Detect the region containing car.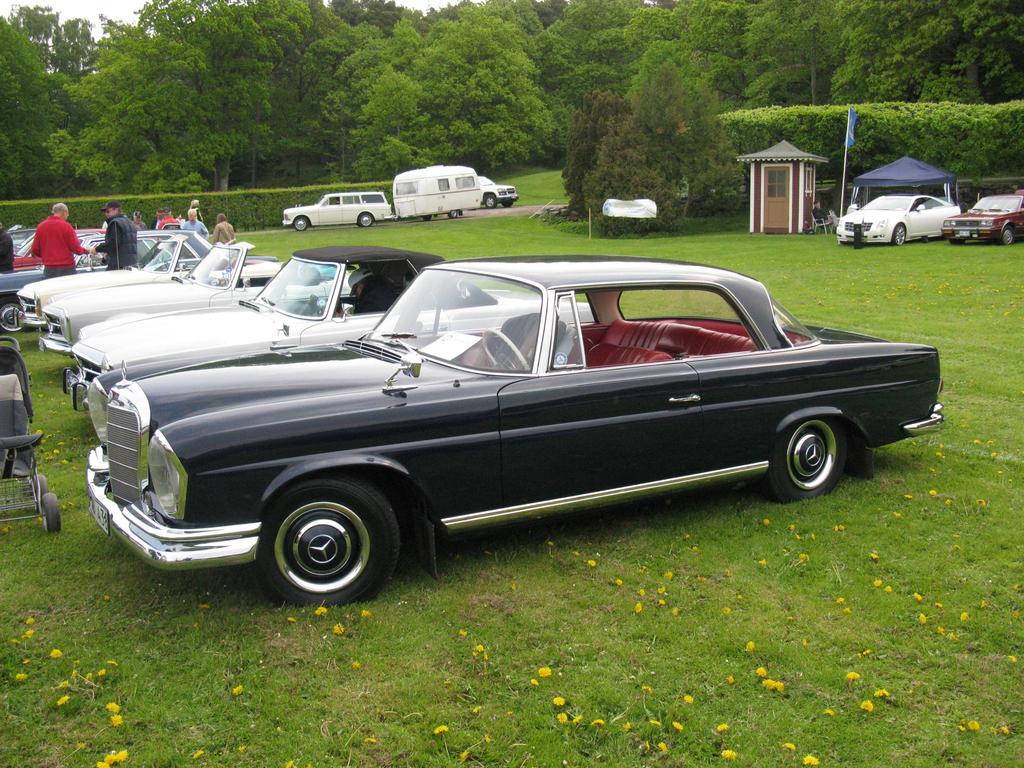
<box>942,191,1023,245</box>.
